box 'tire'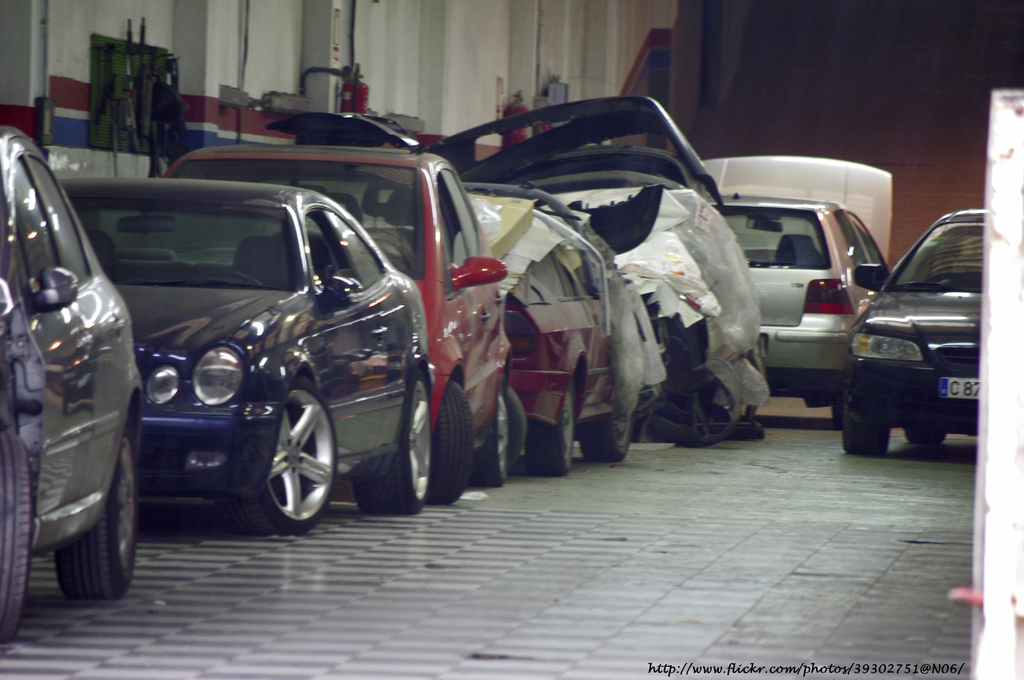
bbox=(904, 426, 946, 444)
